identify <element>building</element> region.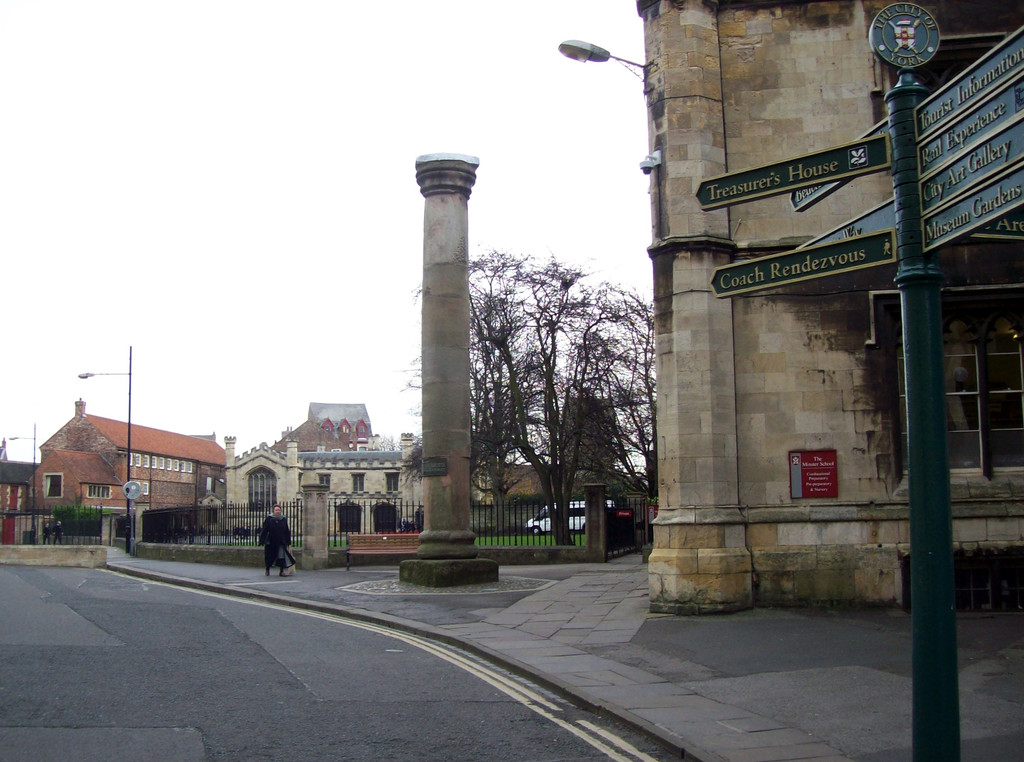
Region: 225,403,426,534.
